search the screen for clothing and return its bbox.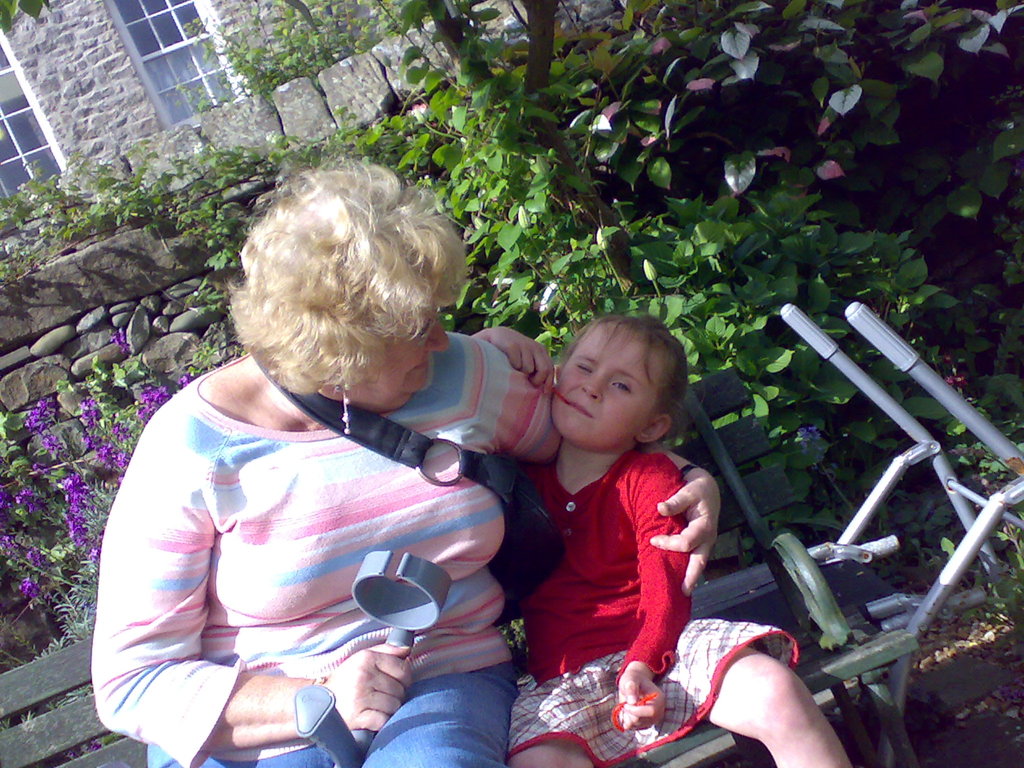
Found: (x1=507, y1=447, x2=801, y2=767).
